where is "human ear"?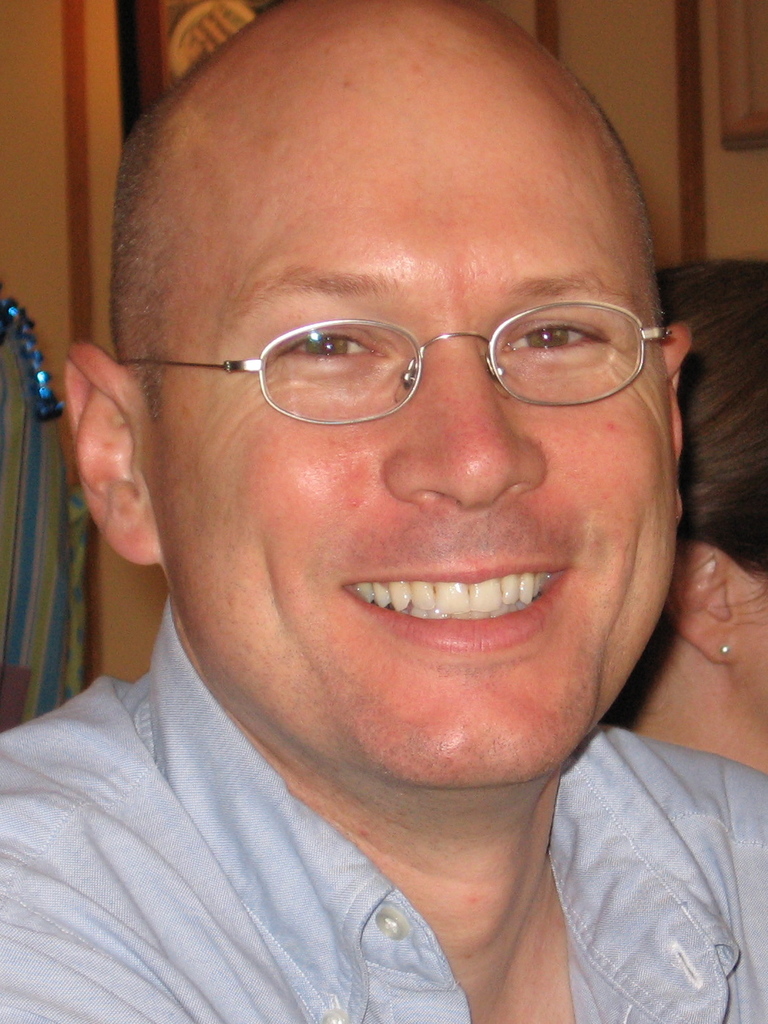
{"left": 675, "top": 543, "right": 736, "bottom": 666}.
